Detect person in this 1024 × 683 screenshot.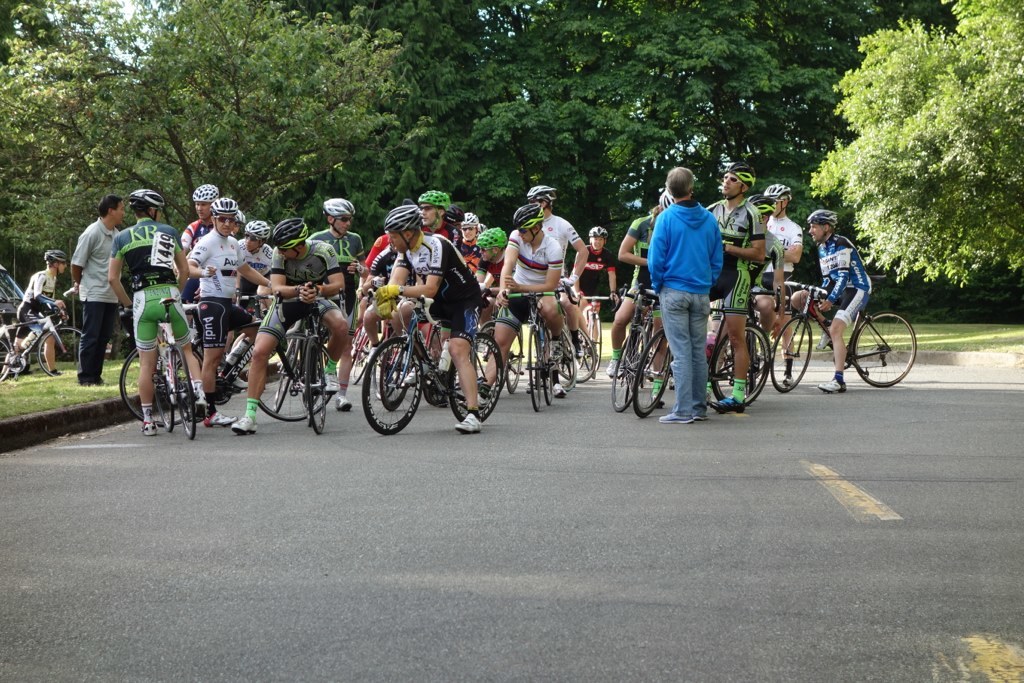
Detection: <box>2,251,68,374</box>.
